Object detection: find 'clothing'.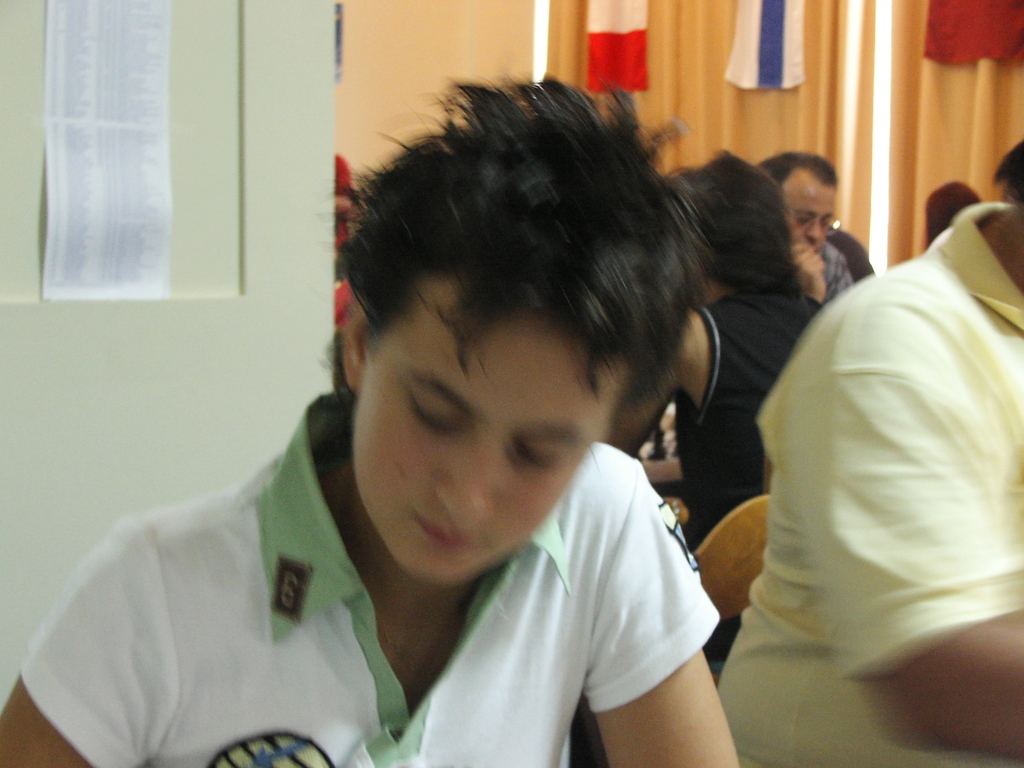
bbox(827, 227, 876, 276).
